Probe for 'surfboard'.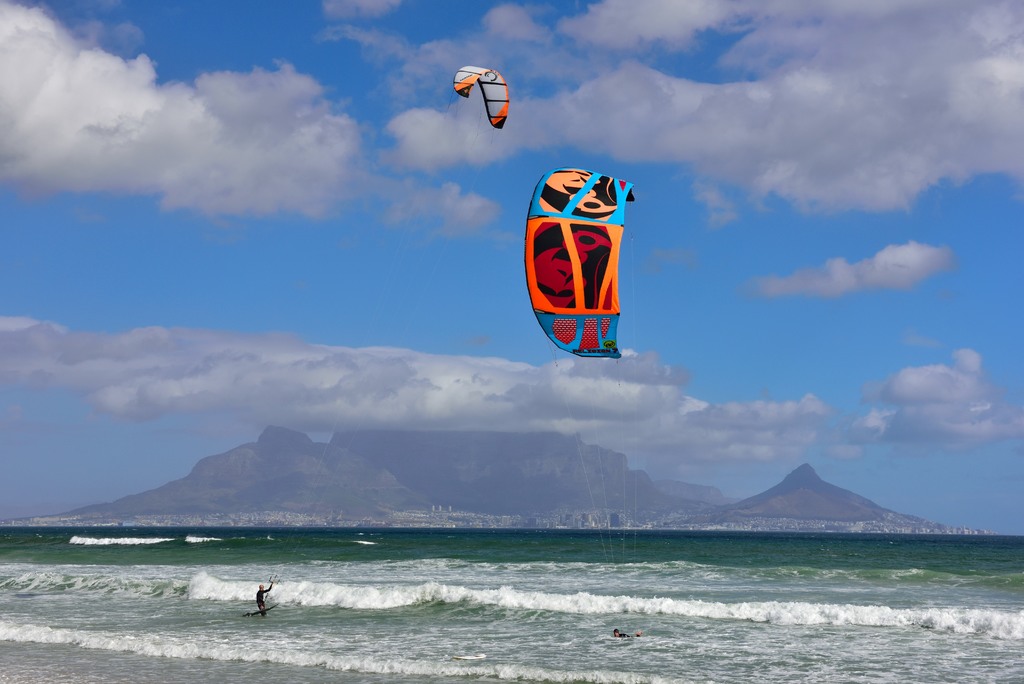
Probe result: l=242, t=602, r=278, b=621.
